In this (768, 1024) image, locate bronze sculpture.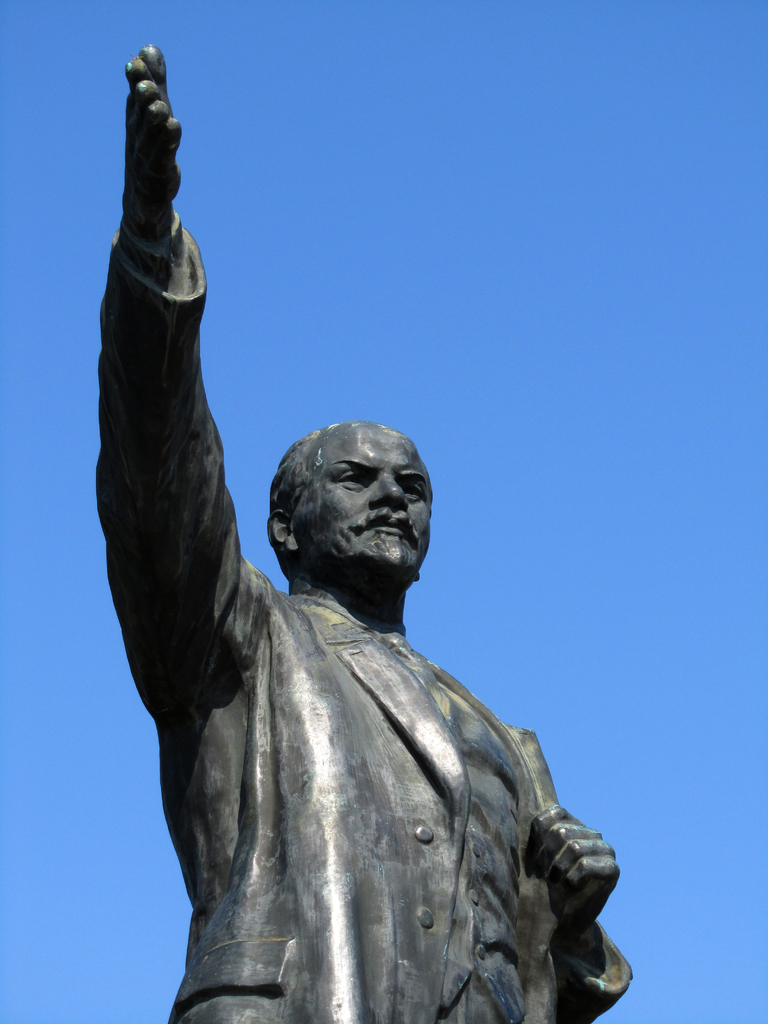
Bounding box: (x1=93, y1=160, x2=604, y2=1023).
